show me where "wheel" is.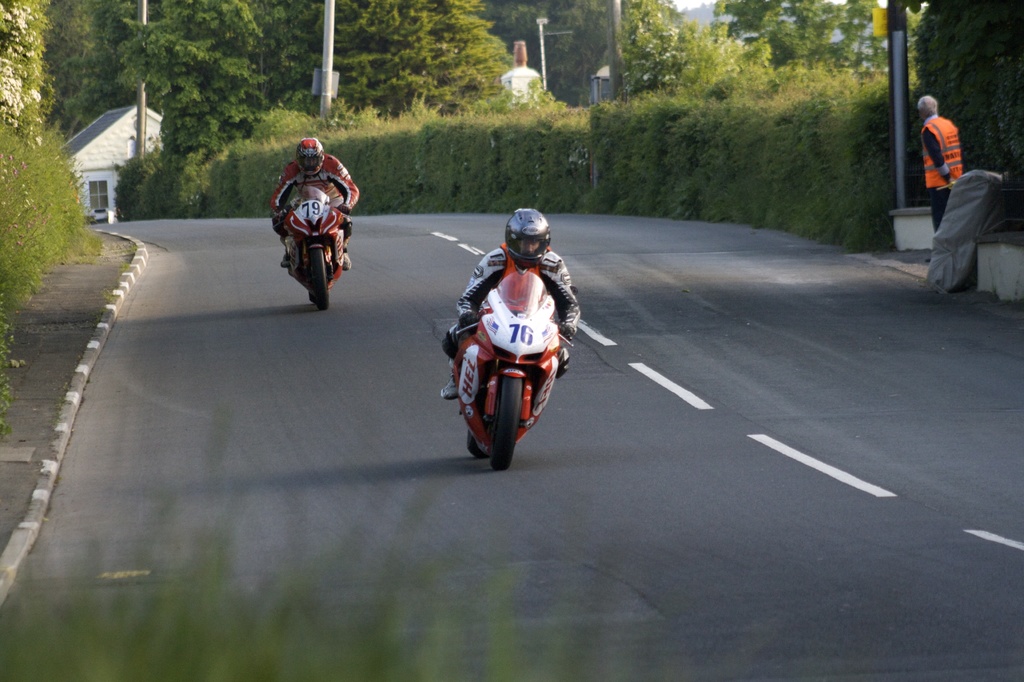
"wheel" is at bbox(312, 247, 326, 306).
